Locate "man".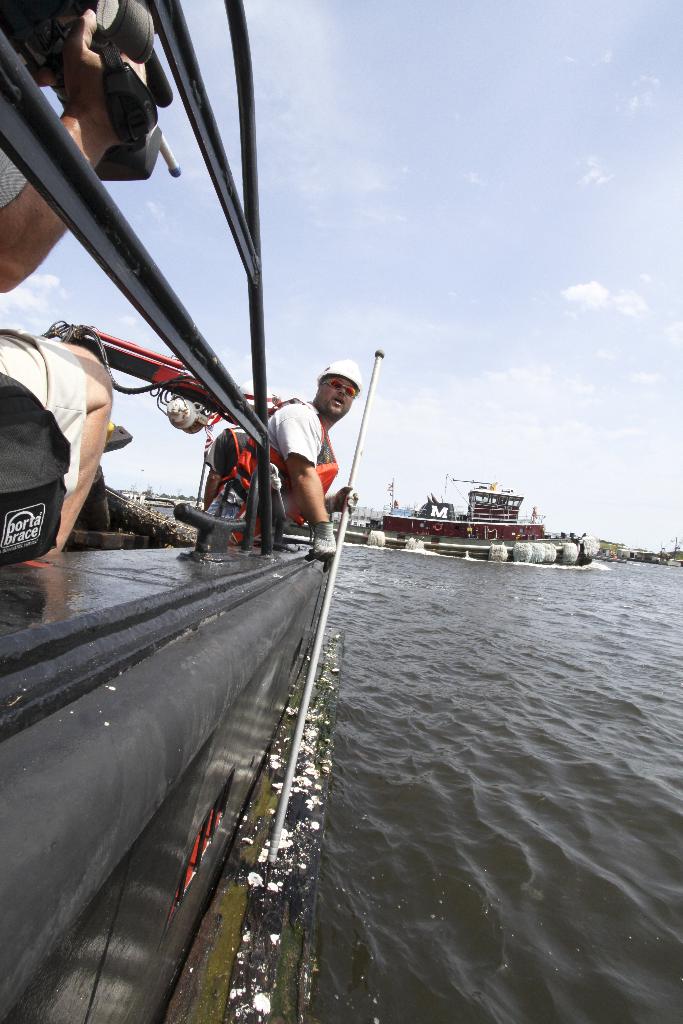
Bounding box: [left=0, top=0, right=145, bottom=553].
